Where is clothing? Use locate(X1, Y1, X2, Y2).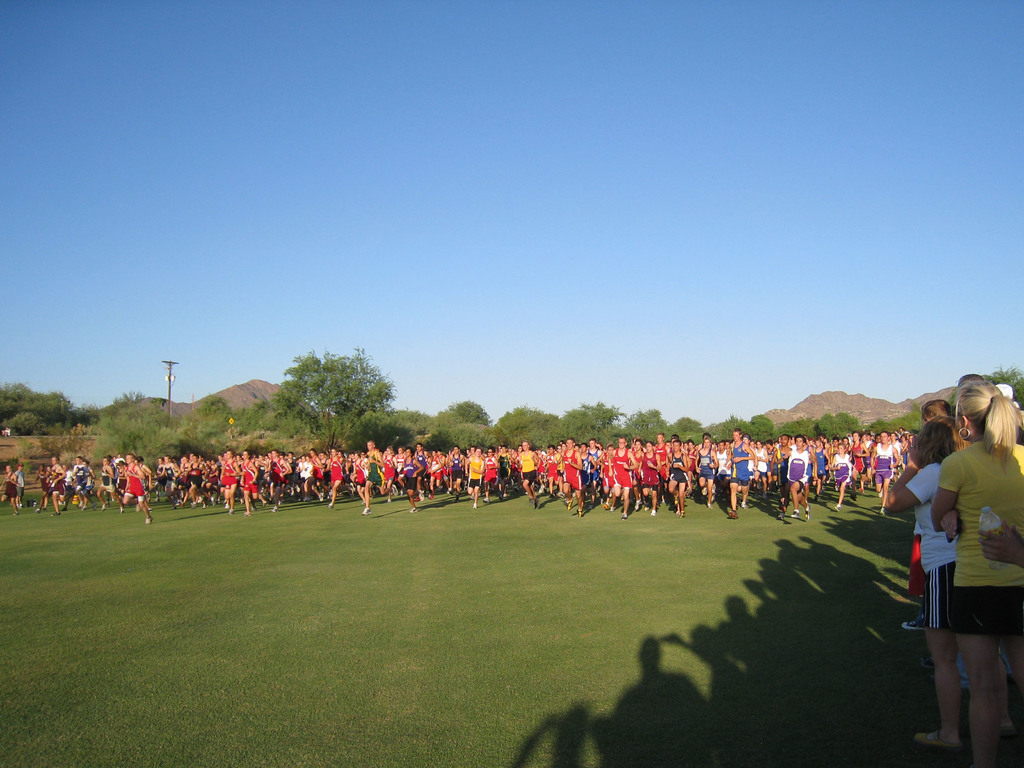
locate(523, 450, 533, 479).
